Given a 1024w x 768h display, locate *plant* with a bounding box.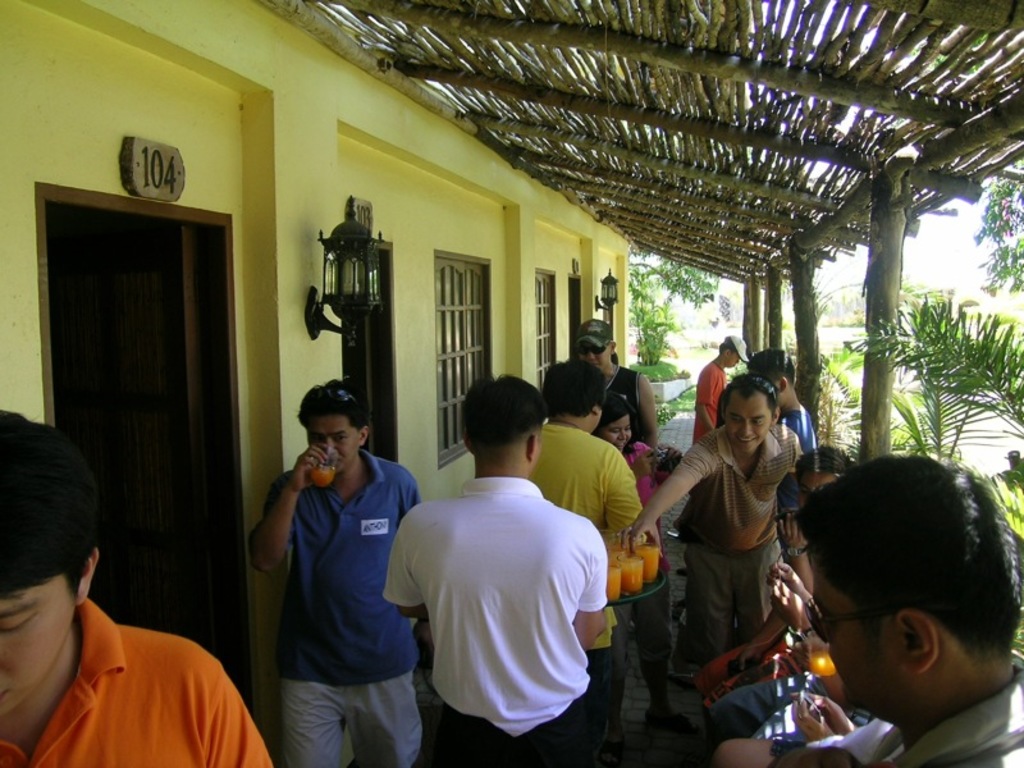
Located: box(660, 387, 696, 420).
